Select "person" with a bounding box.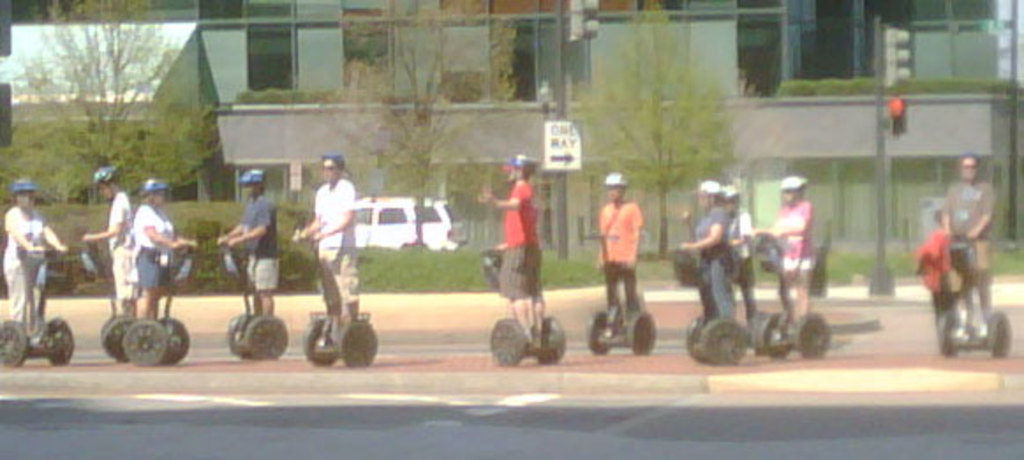
l=719, t=182, r=758, b=323.
